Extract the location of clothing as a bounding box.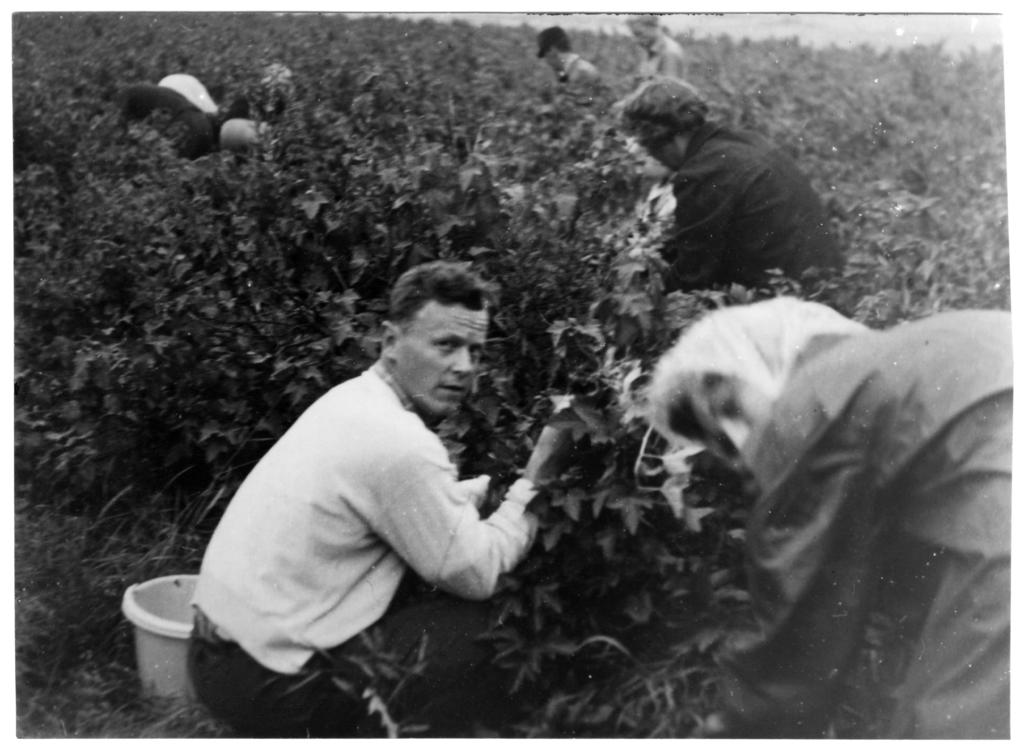
bbox=[642, 35, 692, 77].
